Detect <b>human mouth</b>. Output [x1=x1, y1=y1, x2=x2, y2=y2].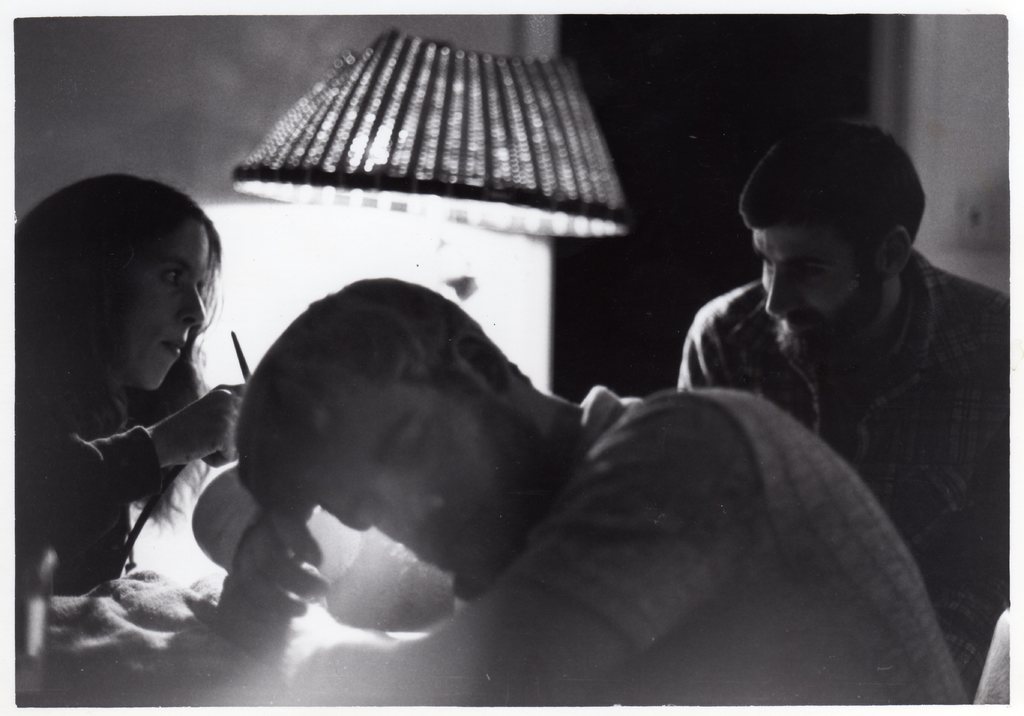
[x1=440, y1=517, x2=472, y2=555].
